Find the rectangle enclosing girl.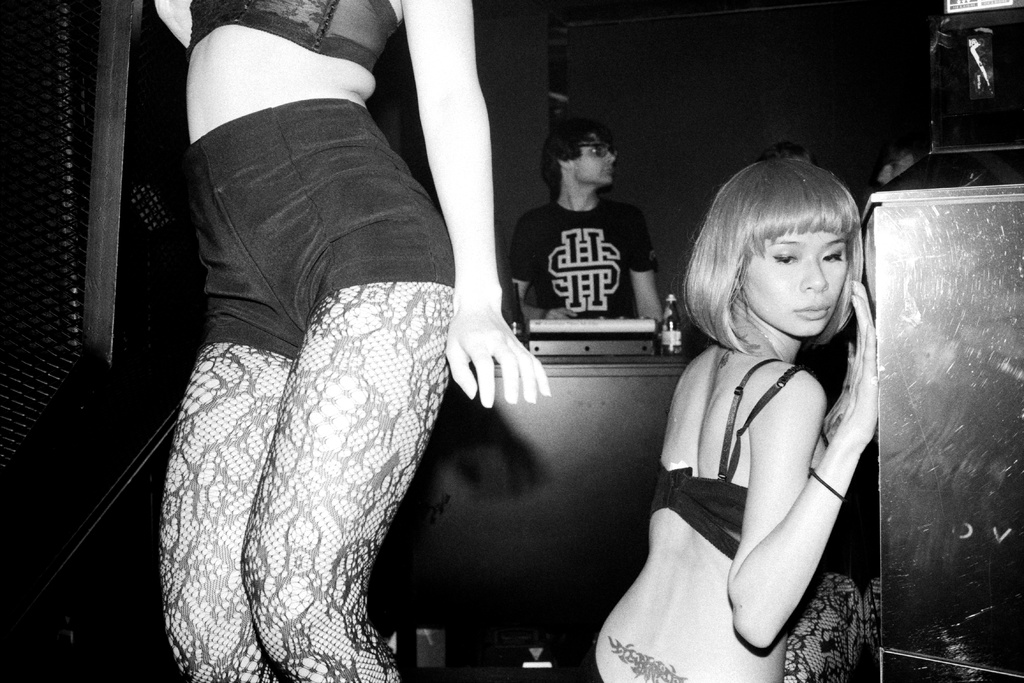
[151, 0, 553, 682].
